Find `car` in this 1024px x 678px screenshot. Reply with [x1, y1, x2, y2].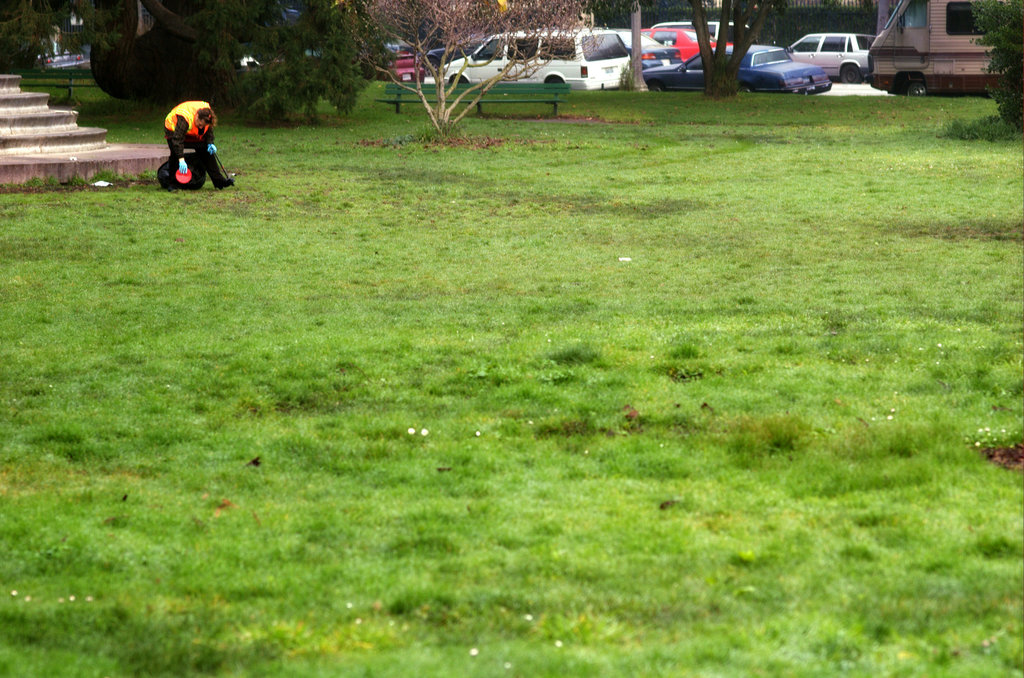
[756, 21, 896, 81].
